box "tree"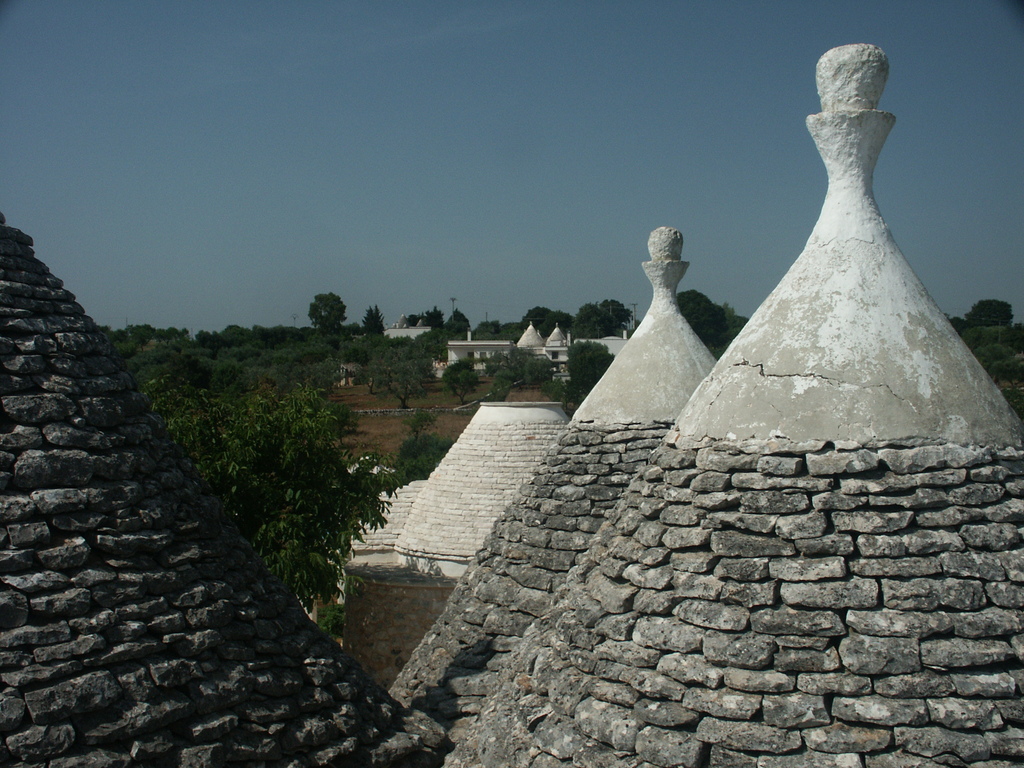
(left=443, top=357, right=481, bottom=407)
